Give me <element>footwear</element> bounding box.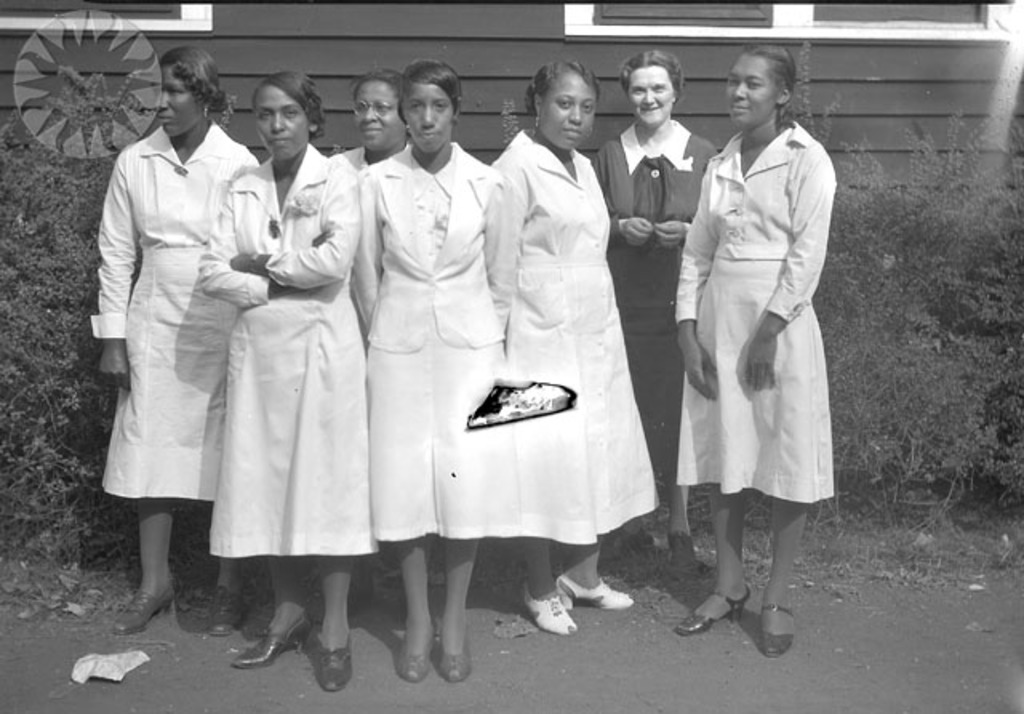
(left=107, top=583, right=178, bottom=636).
